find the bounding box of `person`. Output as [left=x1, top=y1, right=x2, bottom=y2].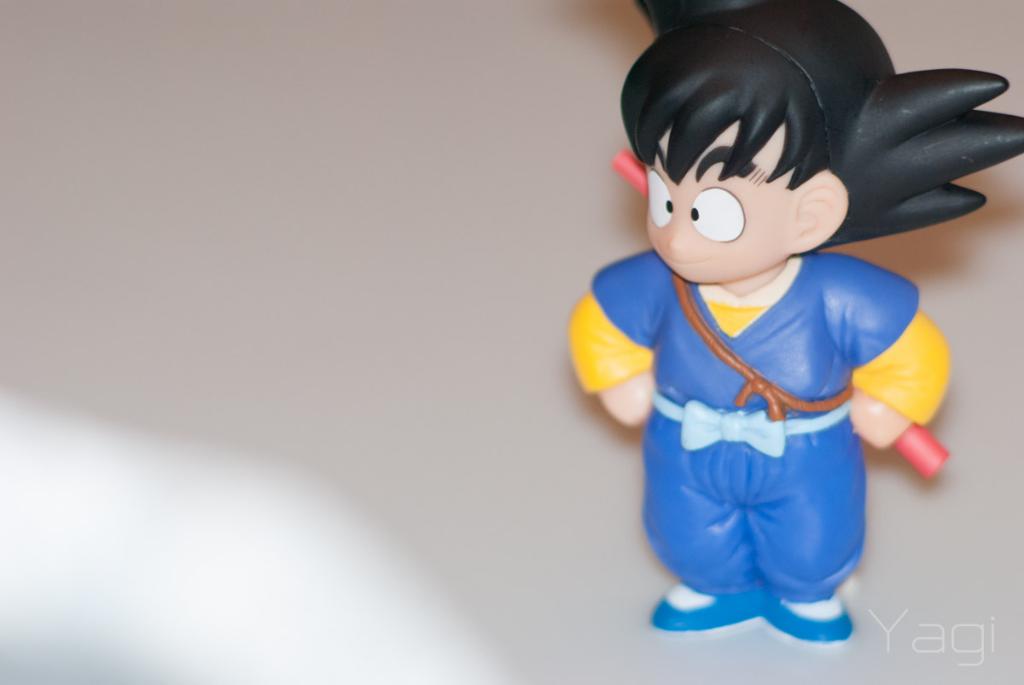
[left=567, top=4, right=973, bottom=638].
